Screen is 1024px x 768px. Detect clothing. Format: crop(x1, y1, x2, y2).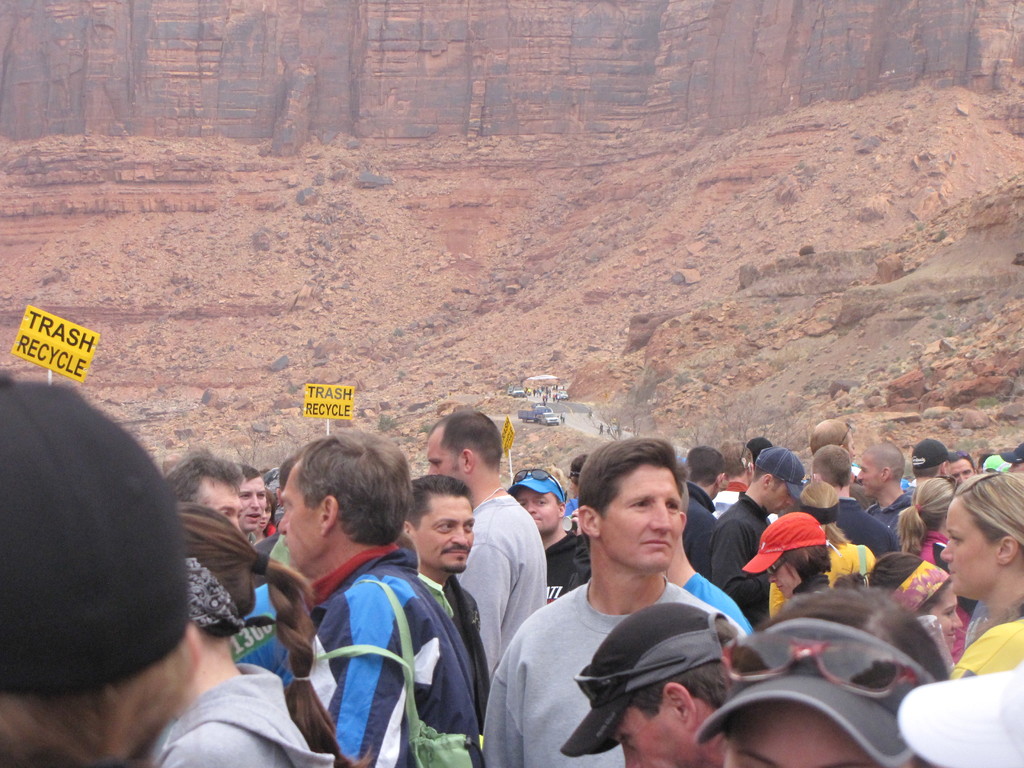
crop(770, 531, 877, 622).
